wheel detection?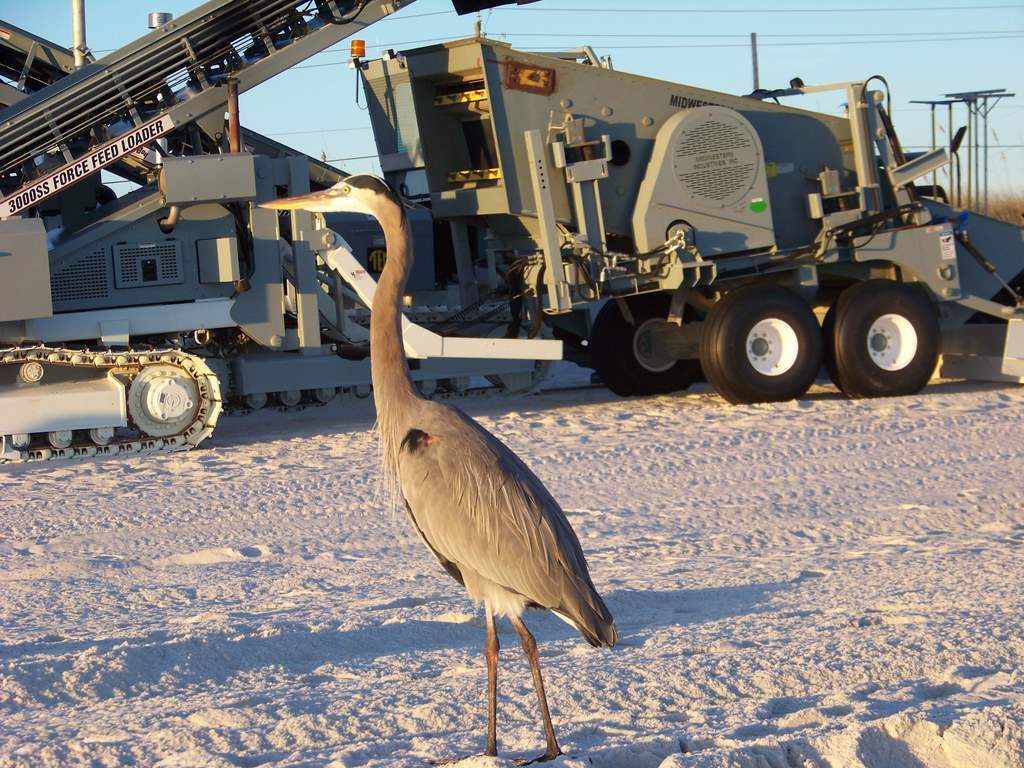
box=[351, 386, 374, 397]
